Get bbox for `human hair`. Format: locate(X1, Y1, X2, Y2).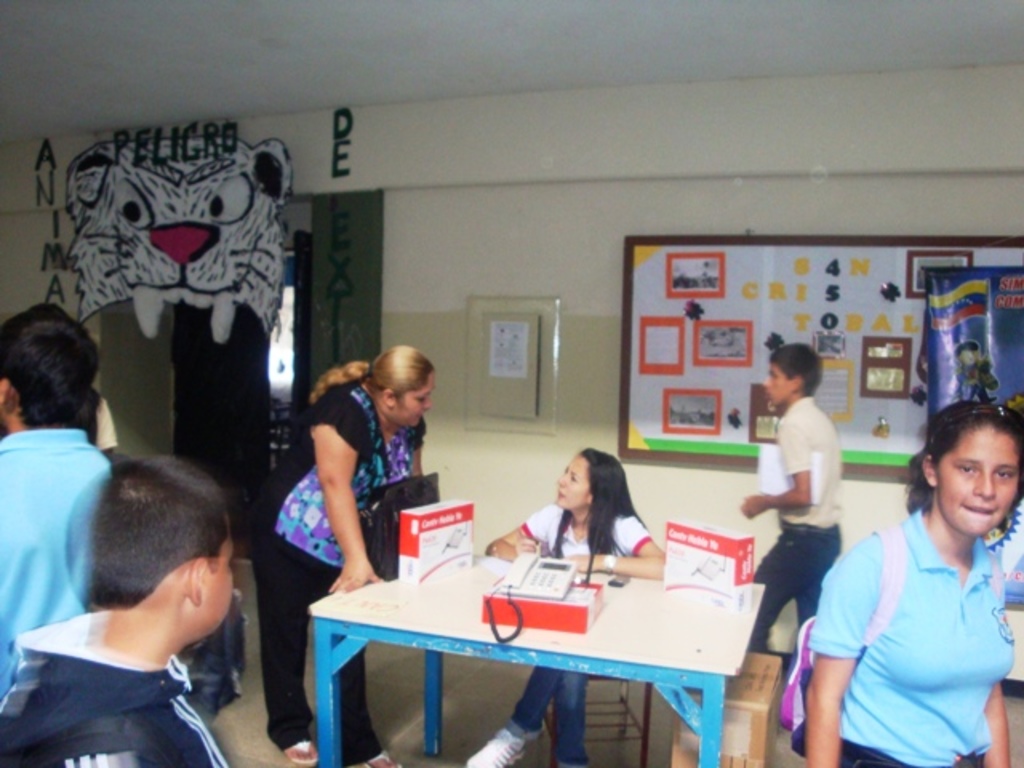
locate(8, 306, 98, 448).
